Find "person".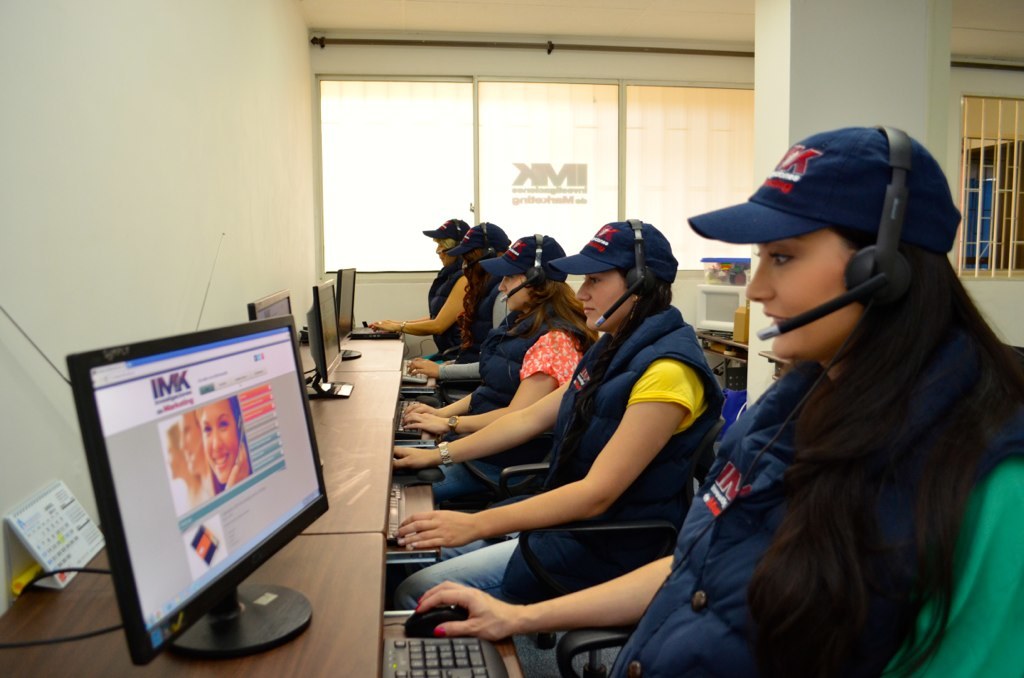
[left=179, top=407, right=216, bottom=500].
